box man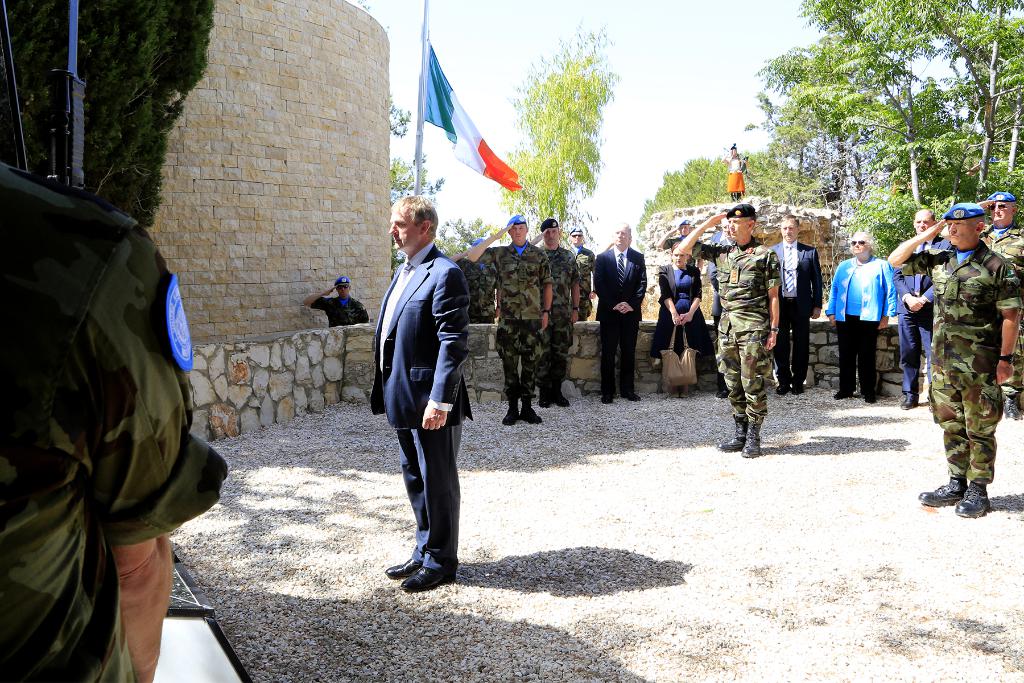
<region>0, 159, 228, 682</region>
